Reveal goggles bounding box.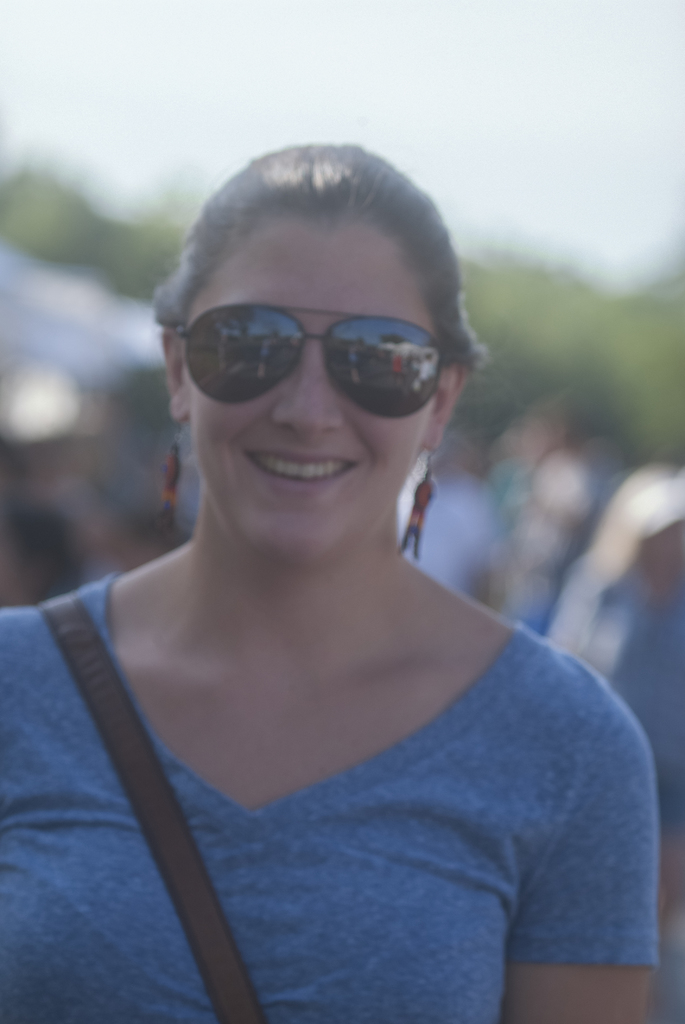
Revealed: <bbox>165, 291, 460, 404</bbox>.
